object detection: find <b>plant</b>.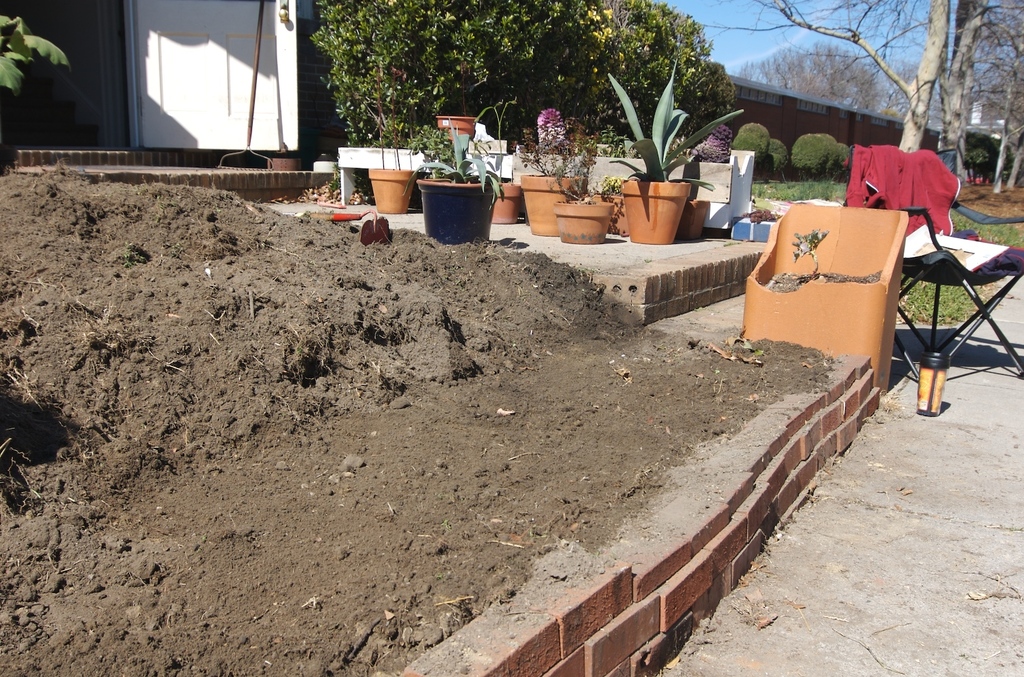
l=962, t=129, r=998, b=188.
